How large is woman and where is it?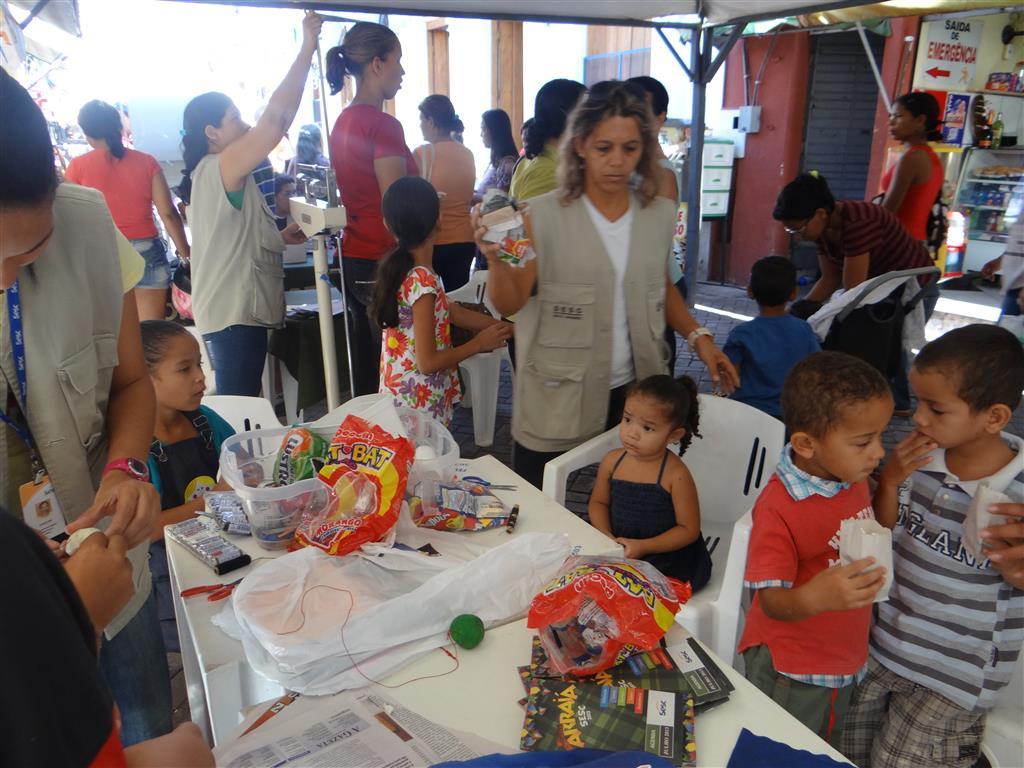
Bounding box: <region>0, 67, 175, 751</region>.
